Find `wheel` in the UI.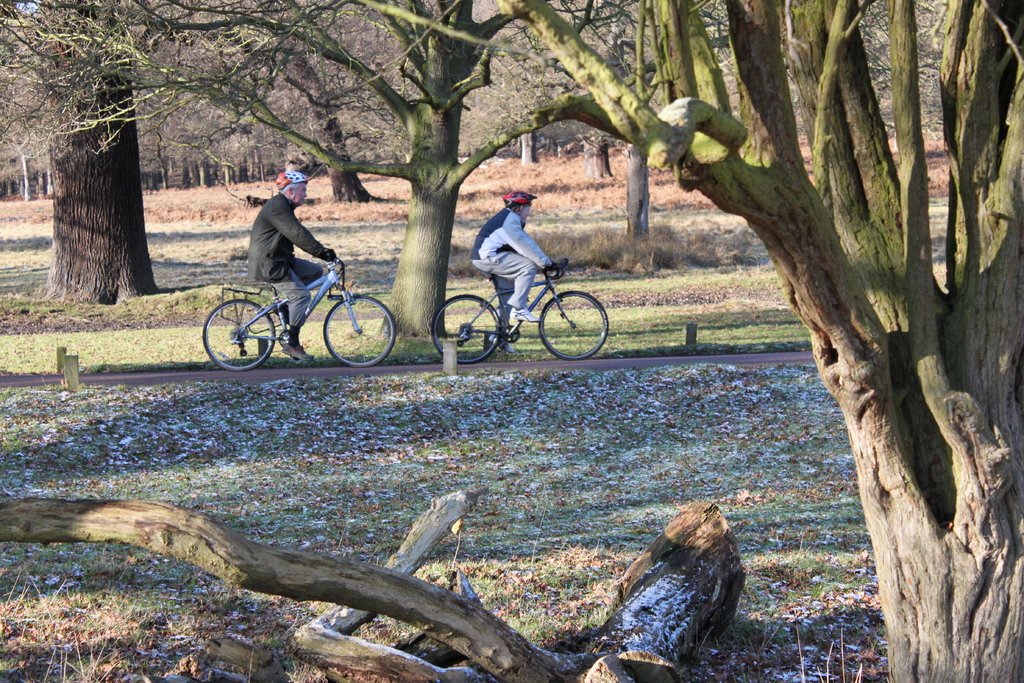
UI element at l=431, t=296, r=501, b=362.
